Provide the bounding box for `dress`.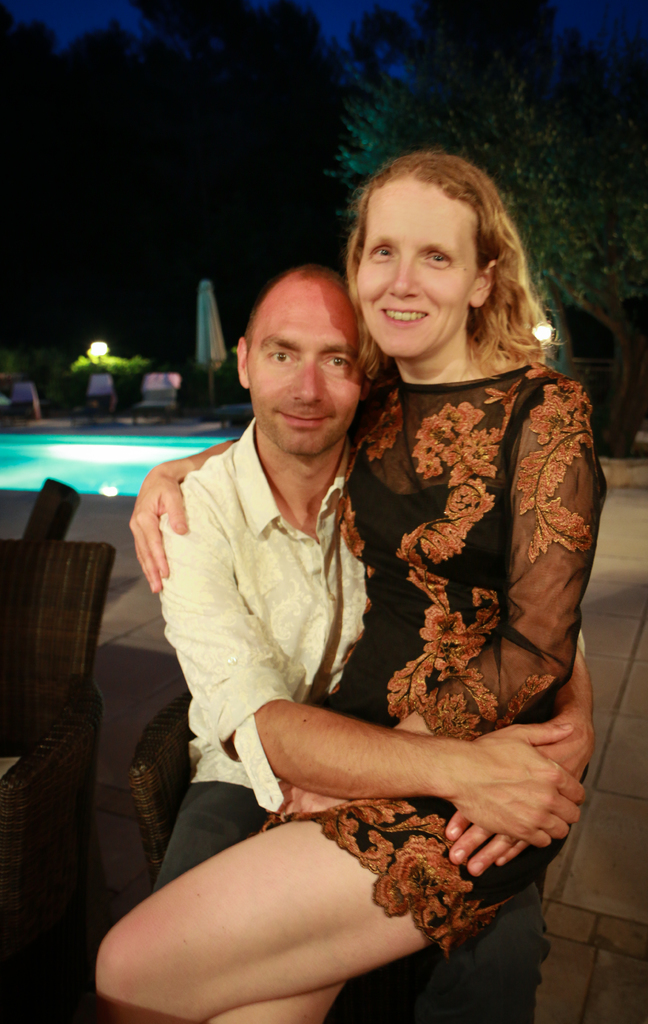
rect(337, 338, 593, 812).
